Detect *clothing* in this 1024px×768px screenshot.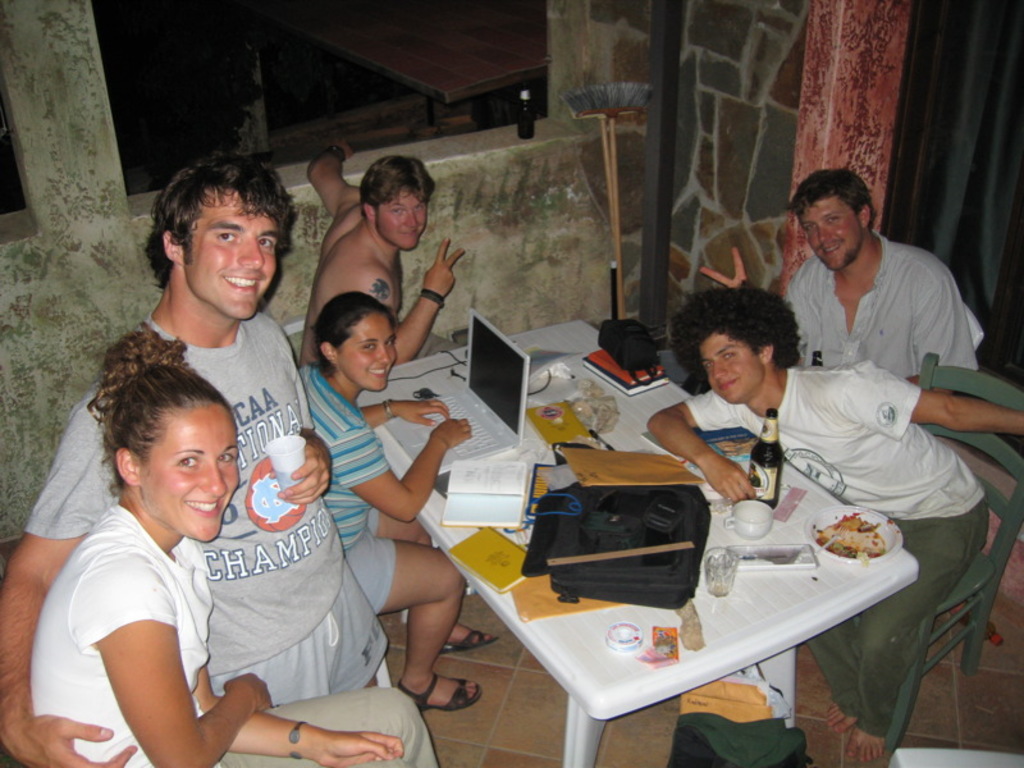
Detection: bbox=[786, 237, 989, 370].
